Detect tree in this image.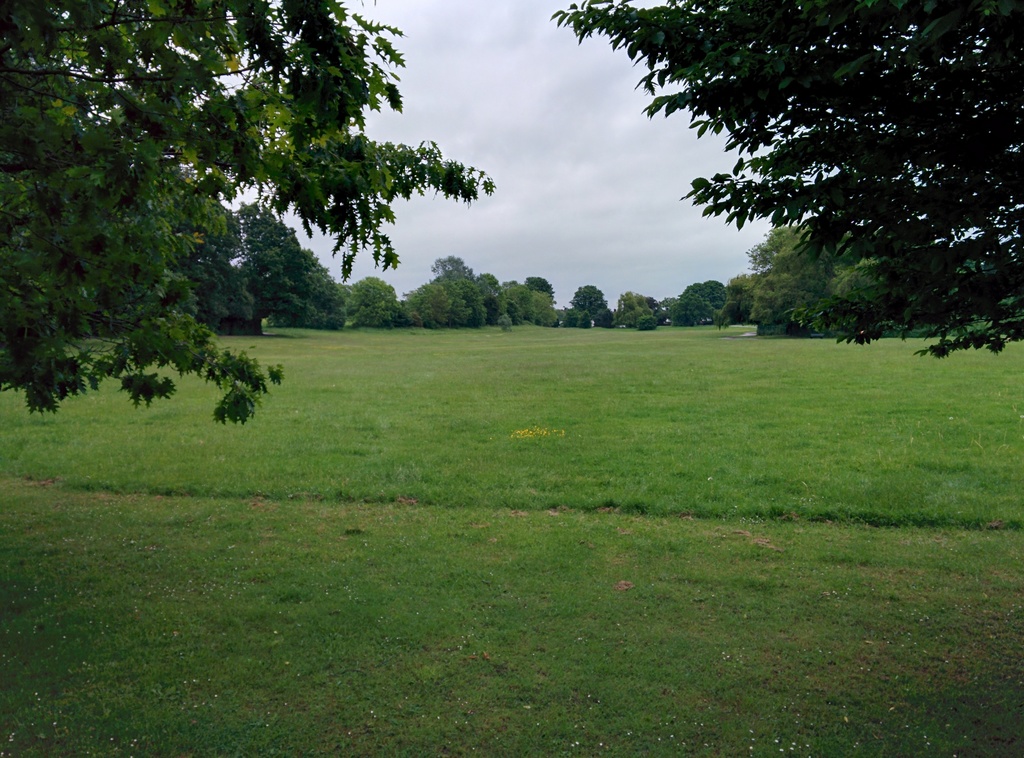
Detection: left=433, top=253, right=484, bottom=275.
